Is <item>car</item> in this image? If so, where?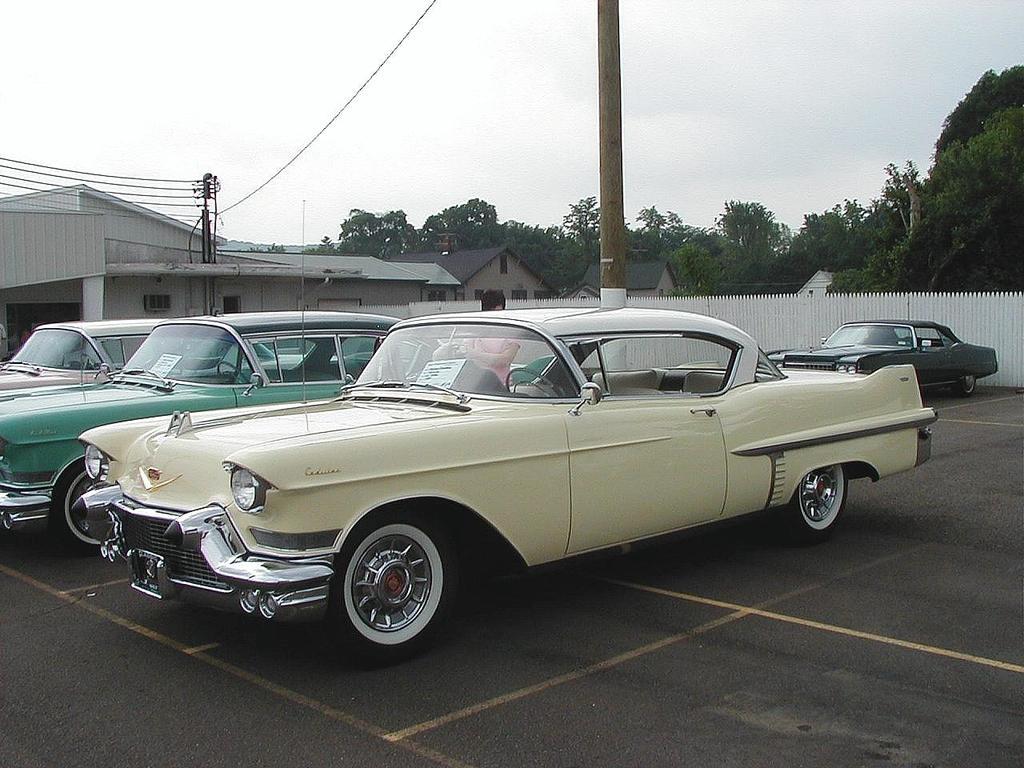
Yes, at detection(0, 318, 336, 382).
